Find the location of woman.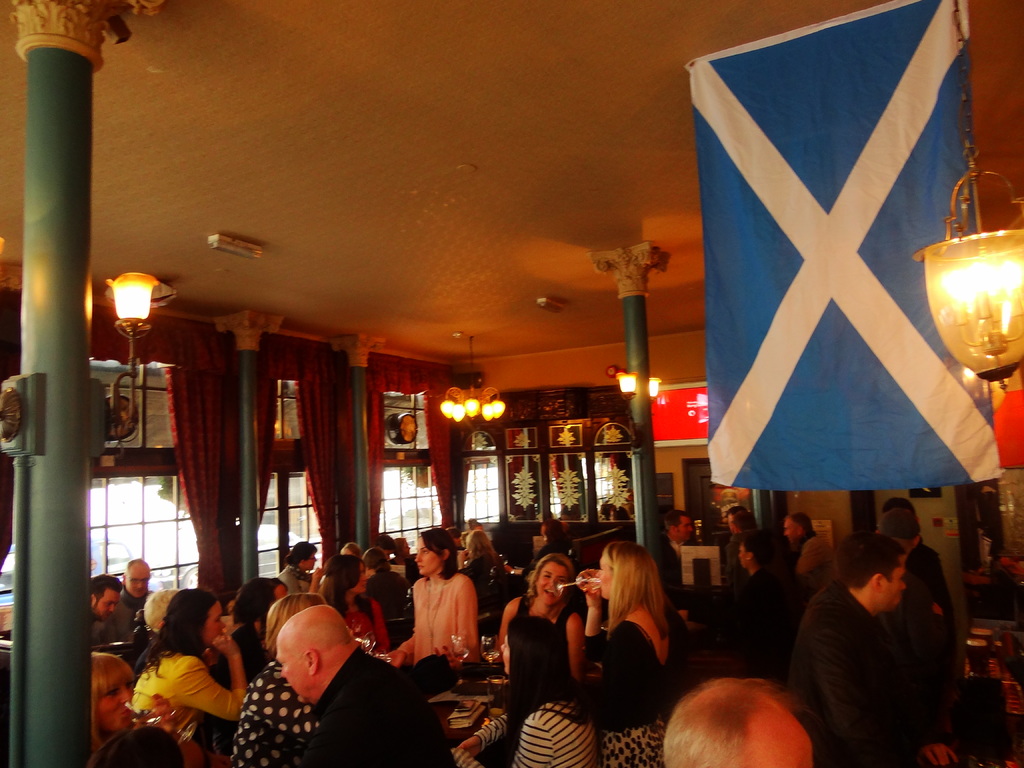
Location: left=312, top=548, right=394, bottom=654.
